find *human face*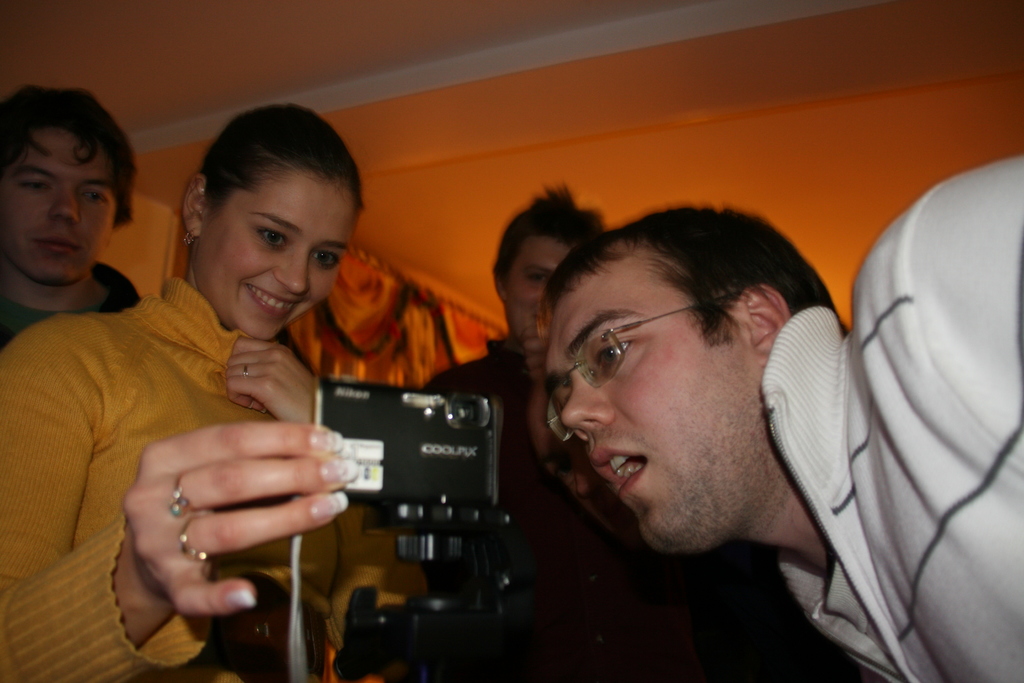
x1=0, y1=135, x2=120, y2=292
